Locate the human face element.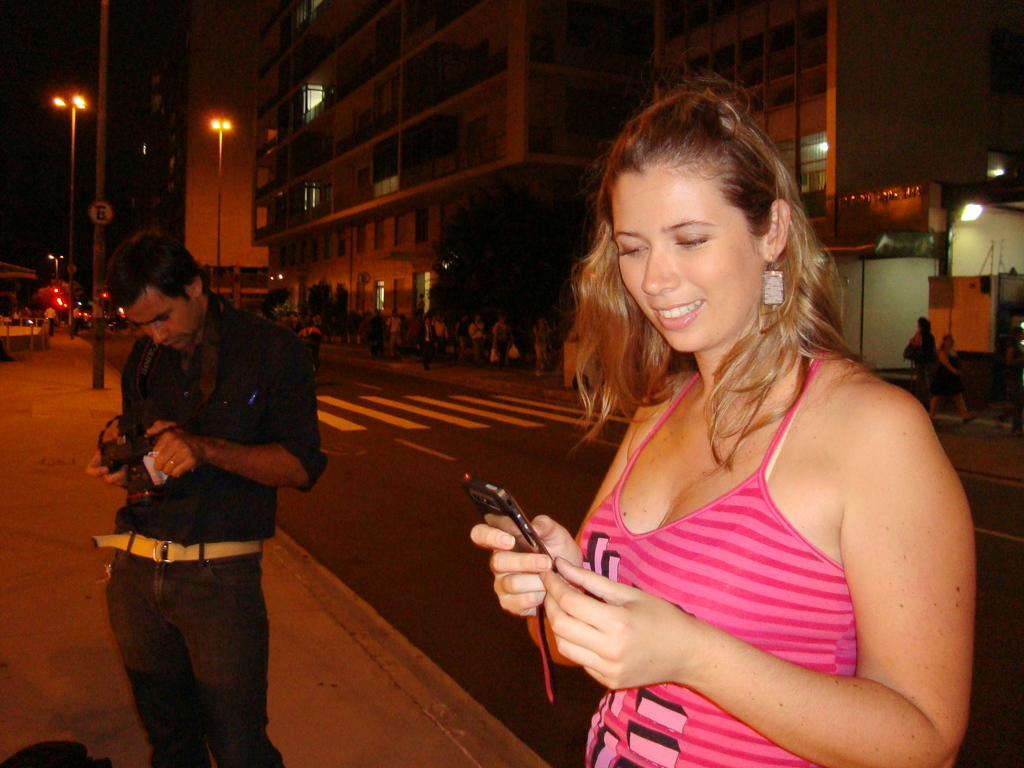
Element bbox: bbox=[123, 288, 196, 353].
